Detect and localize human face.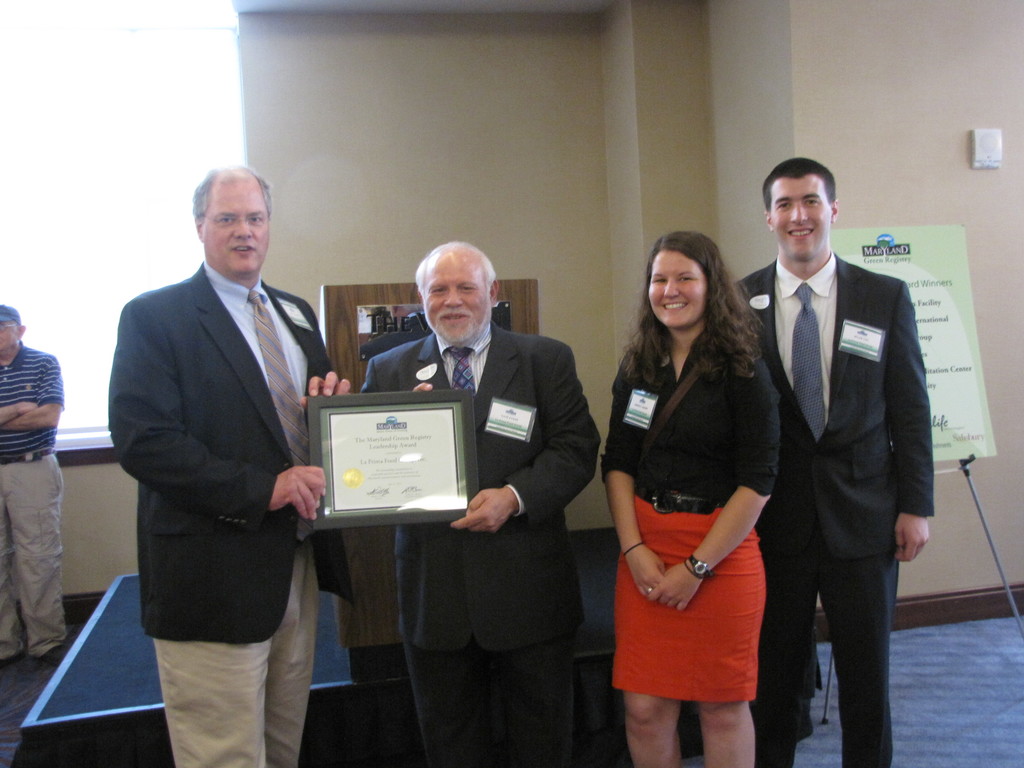
Localized at left=648, top=251, right=708, bottom=330.
